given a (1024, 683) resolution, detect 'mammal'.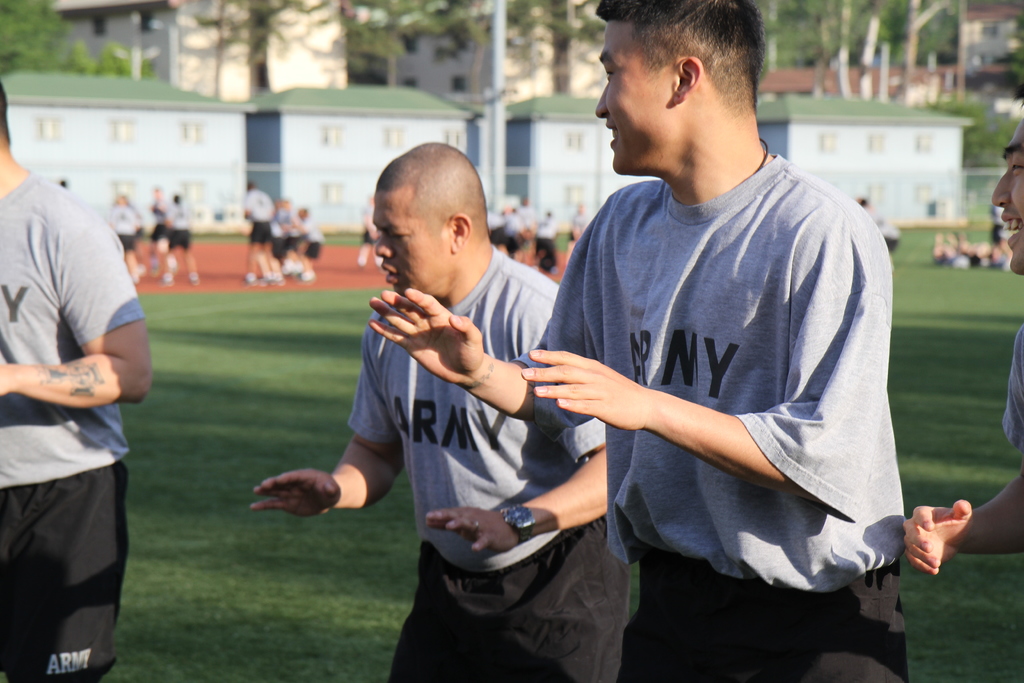
detection(161, 193, 202, 280).
